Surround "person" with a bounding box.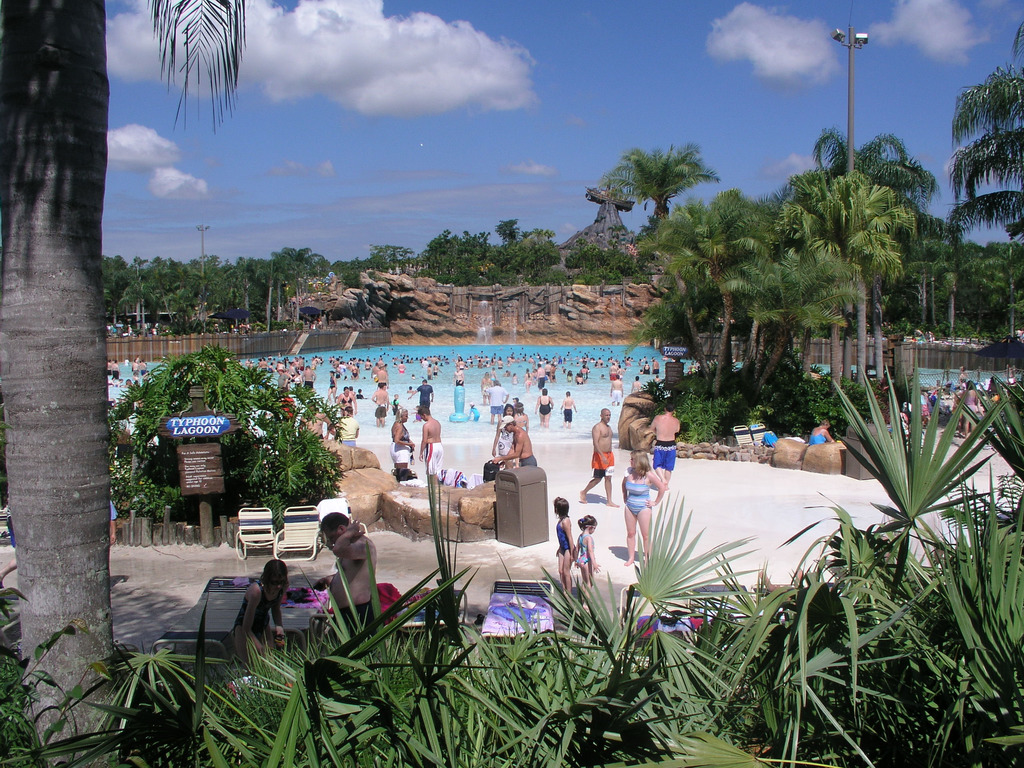
{"left": 609, "top": 373, "right": 623, "bottom": 406}.
